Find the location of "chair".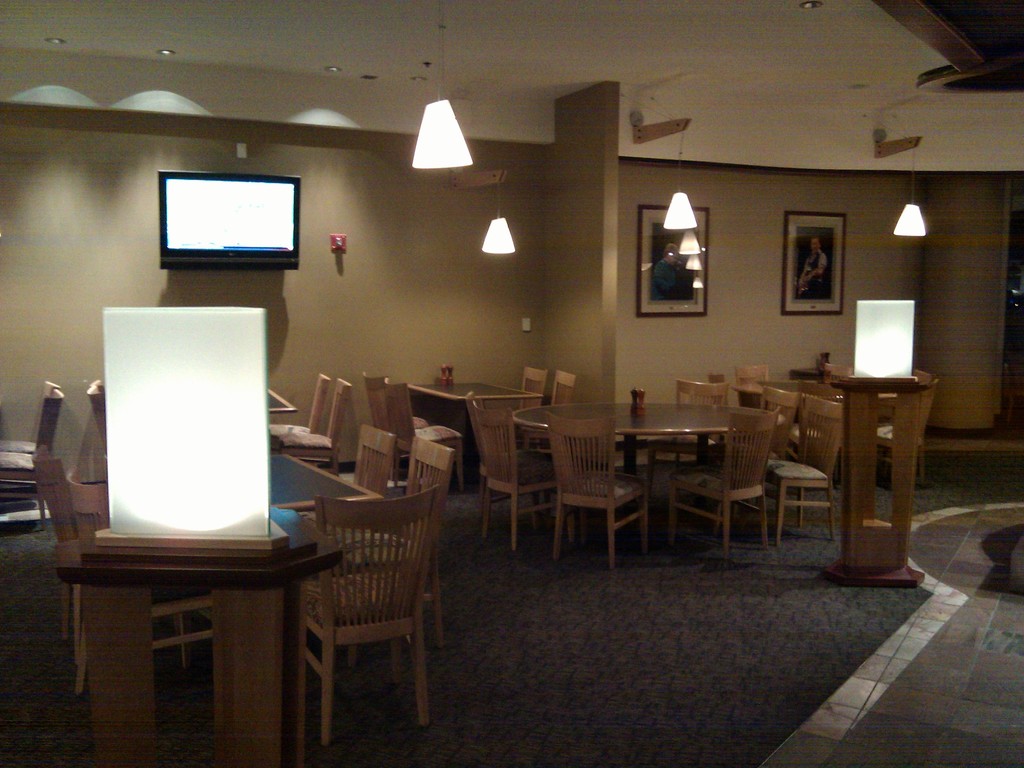
Location: Rect(464, 392, 542, 522).
